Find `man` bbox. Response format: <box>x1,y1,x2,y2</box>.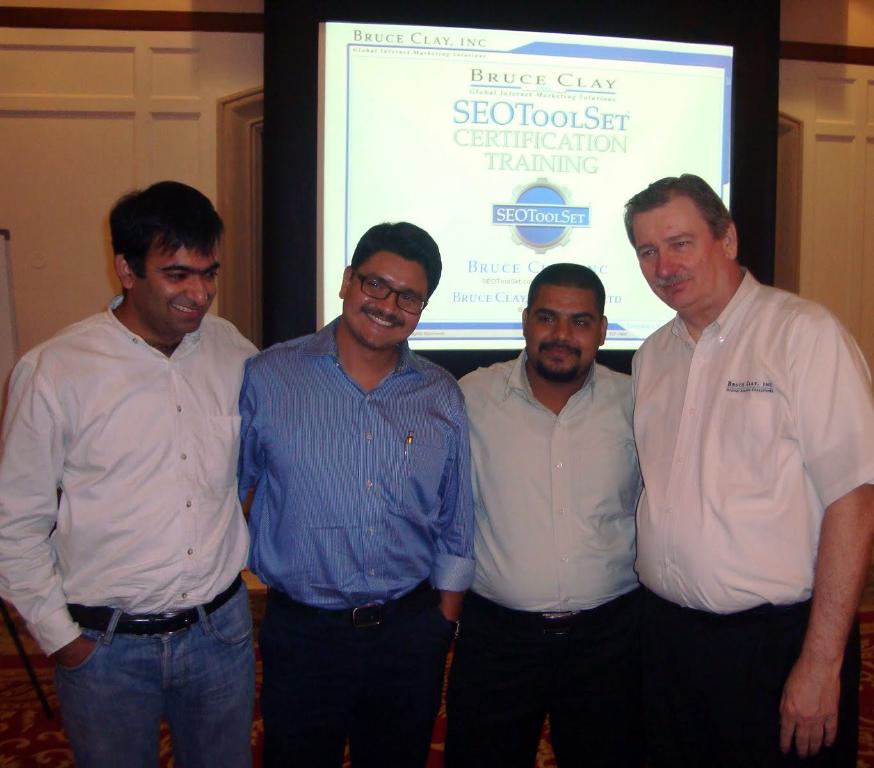
<box>444,262,645,767</box>.
